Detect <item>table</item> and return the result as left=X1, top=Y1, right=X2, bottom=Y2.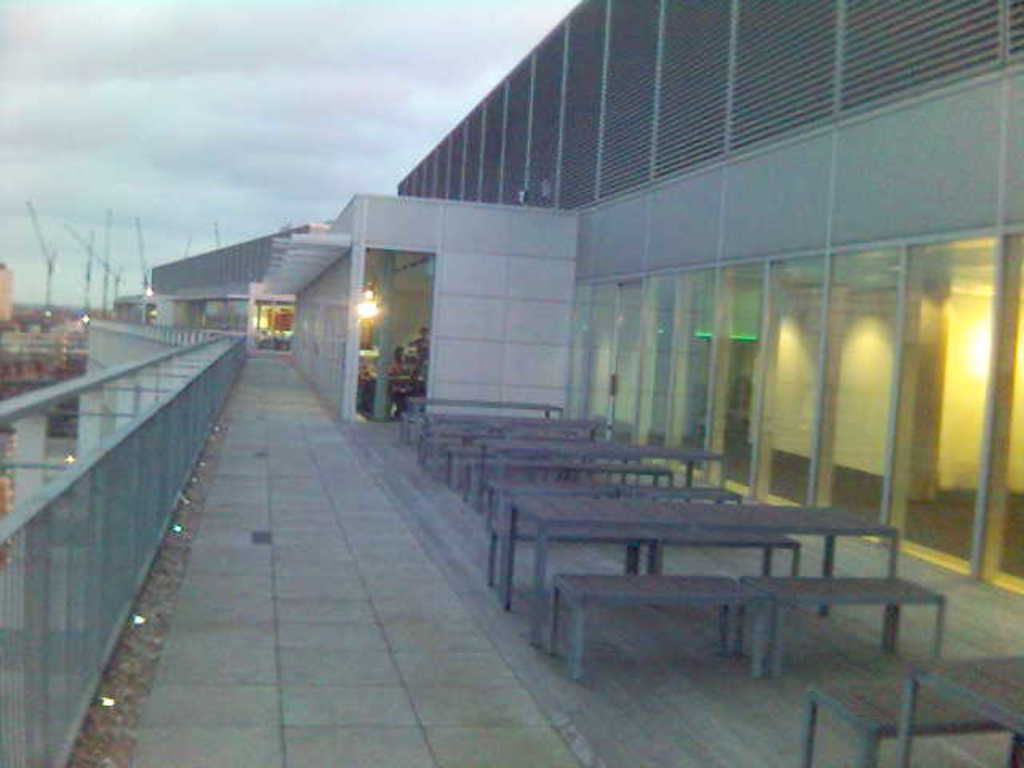
left=894, top=654, right=1022, bottom=766.
